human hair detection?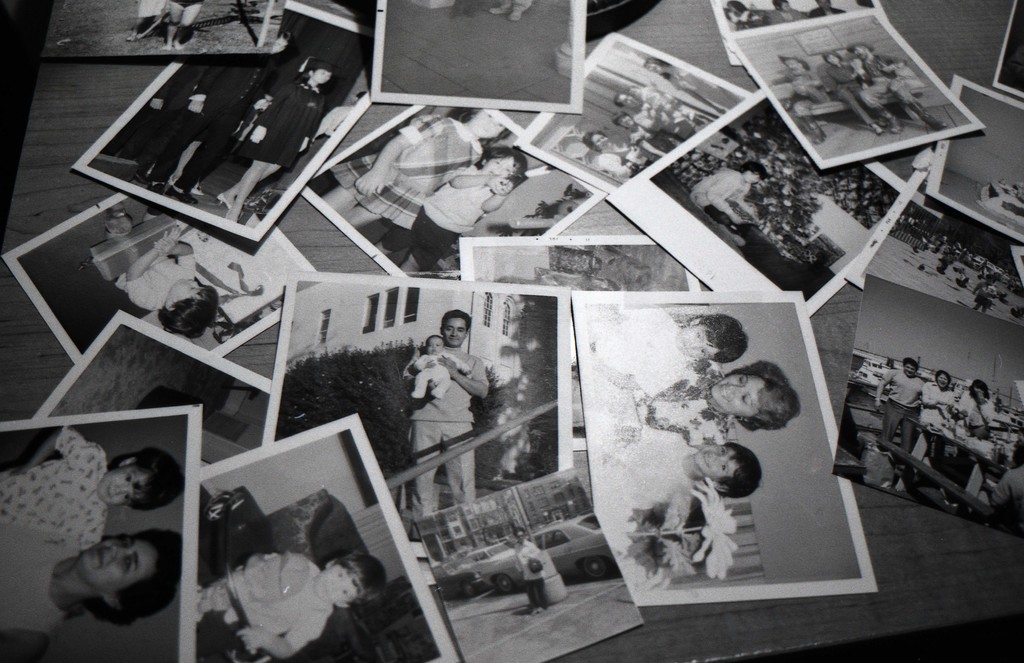
(583,129,607,153)
